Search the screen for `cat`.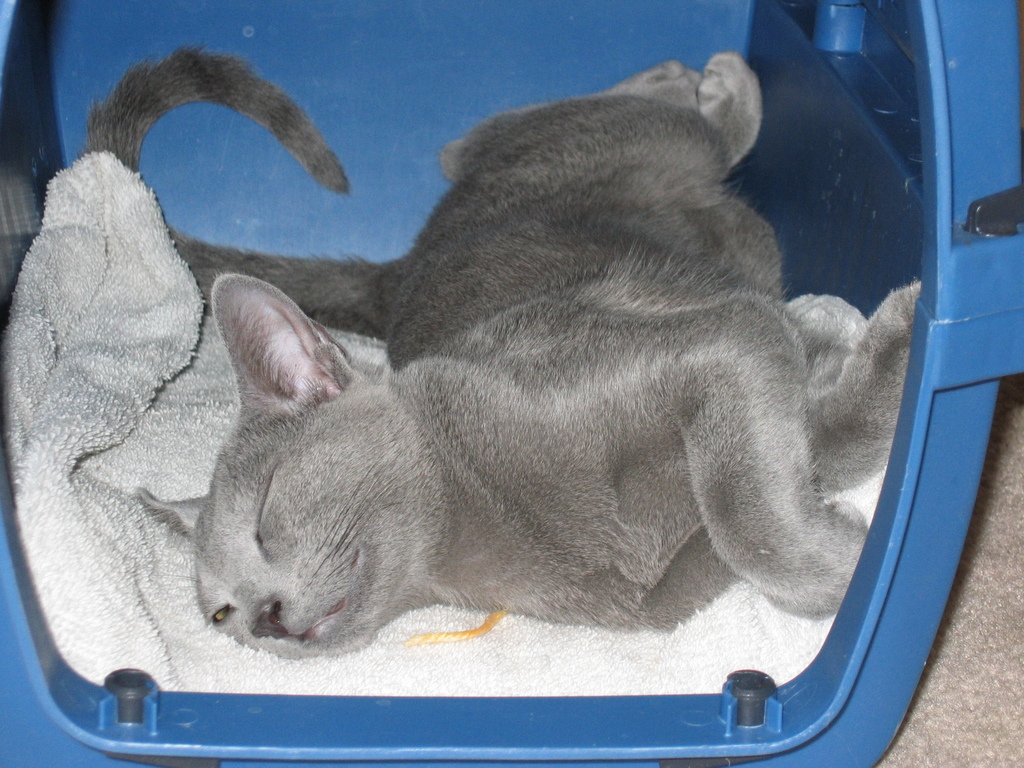
Found at [87,42,925,660].
